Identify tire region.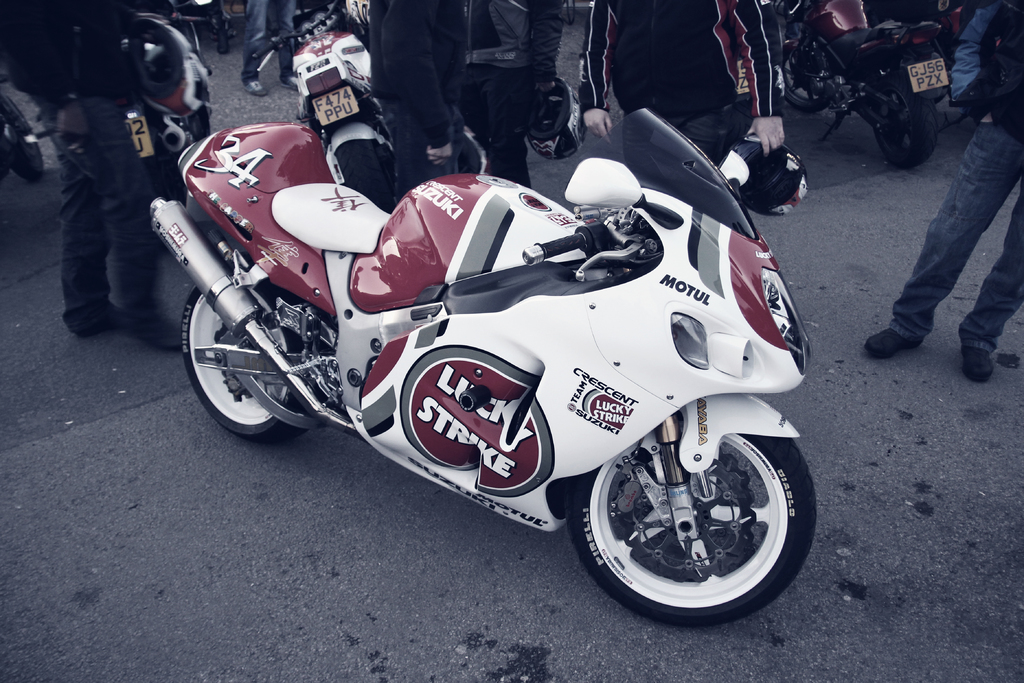
Region: [564, 436, 816, 630].
